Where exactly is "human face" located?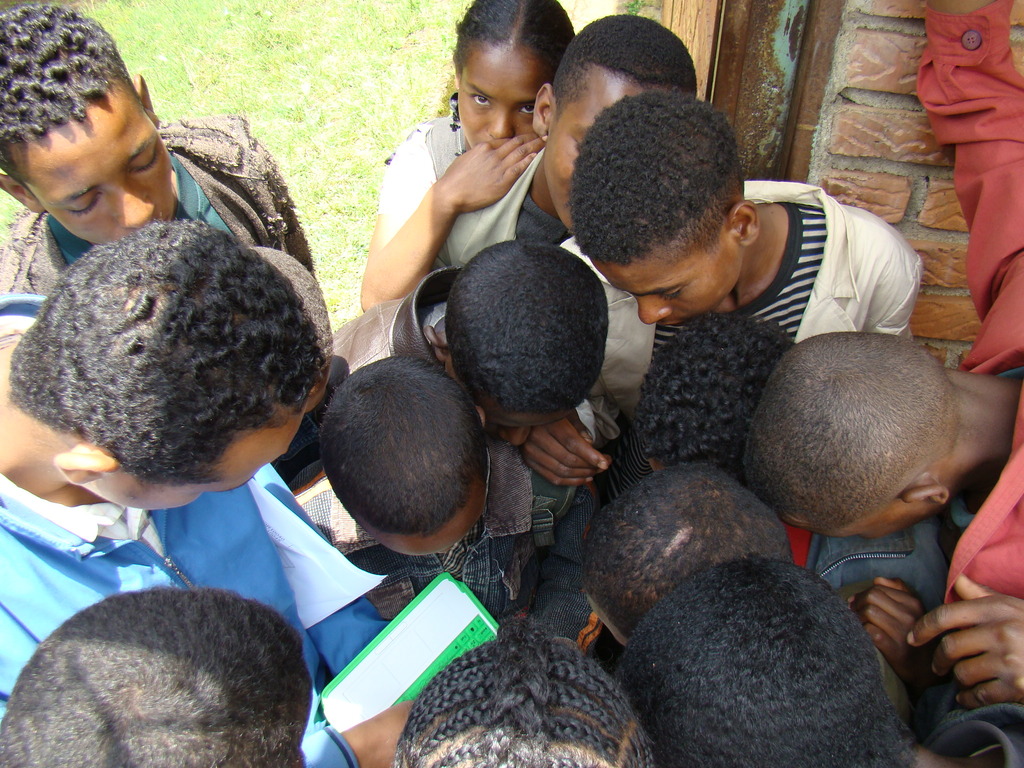
Its bounding box is 372 479 483 561.
